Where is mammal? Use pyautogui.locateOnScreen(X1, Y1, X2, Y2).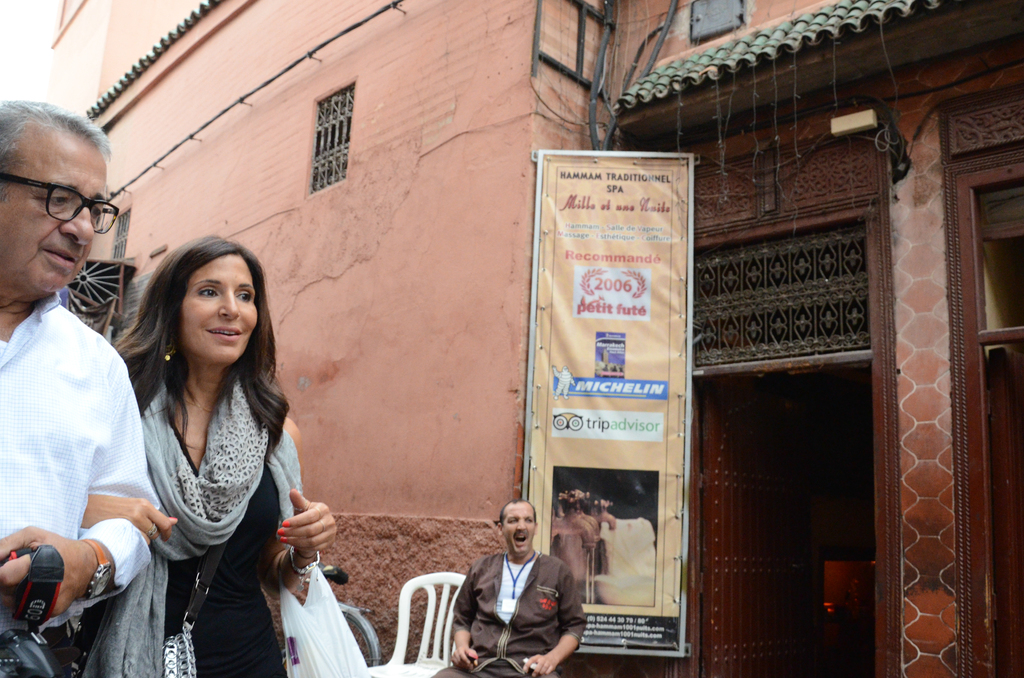
pyautogui.locateOnScreen(432, 501, 586, 677).
